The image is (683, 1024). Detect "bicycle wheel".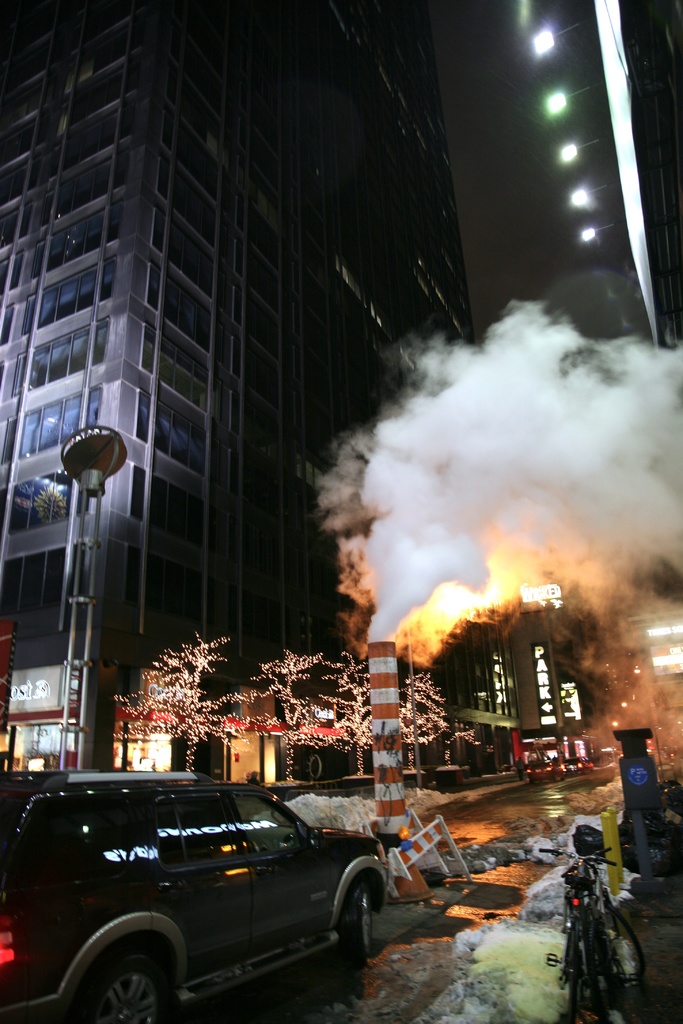
Detection: 601 916 643 991.
